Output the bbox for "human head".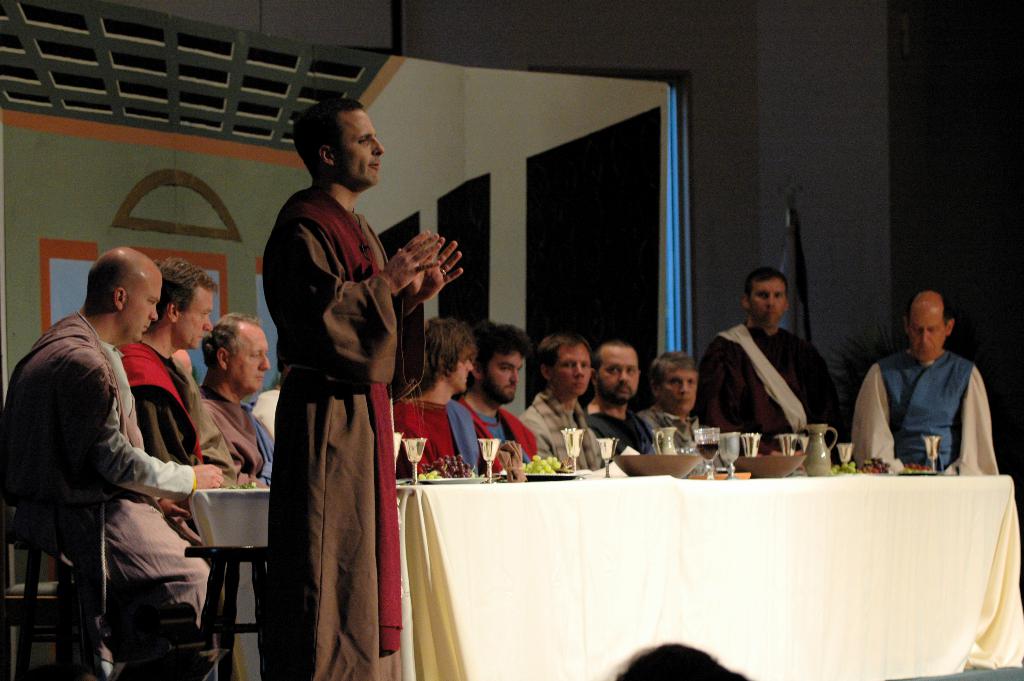
BBox(88, 246, 166, 343).
